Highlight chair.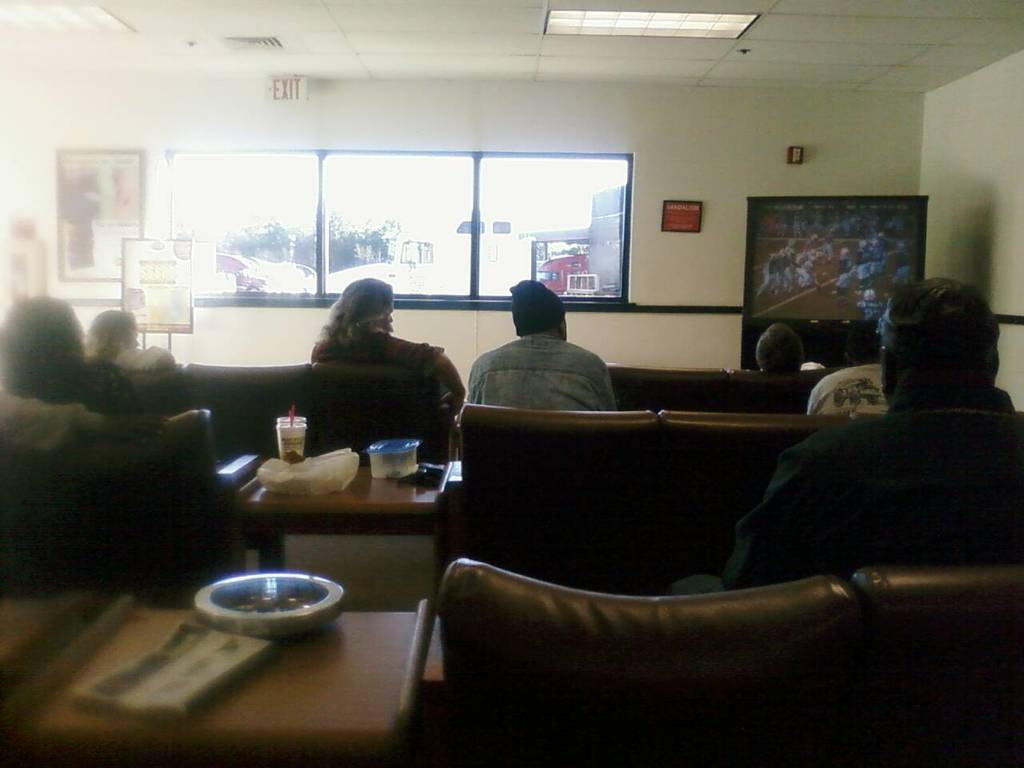
Highlighted region: box(599, 358, 735, 415).
